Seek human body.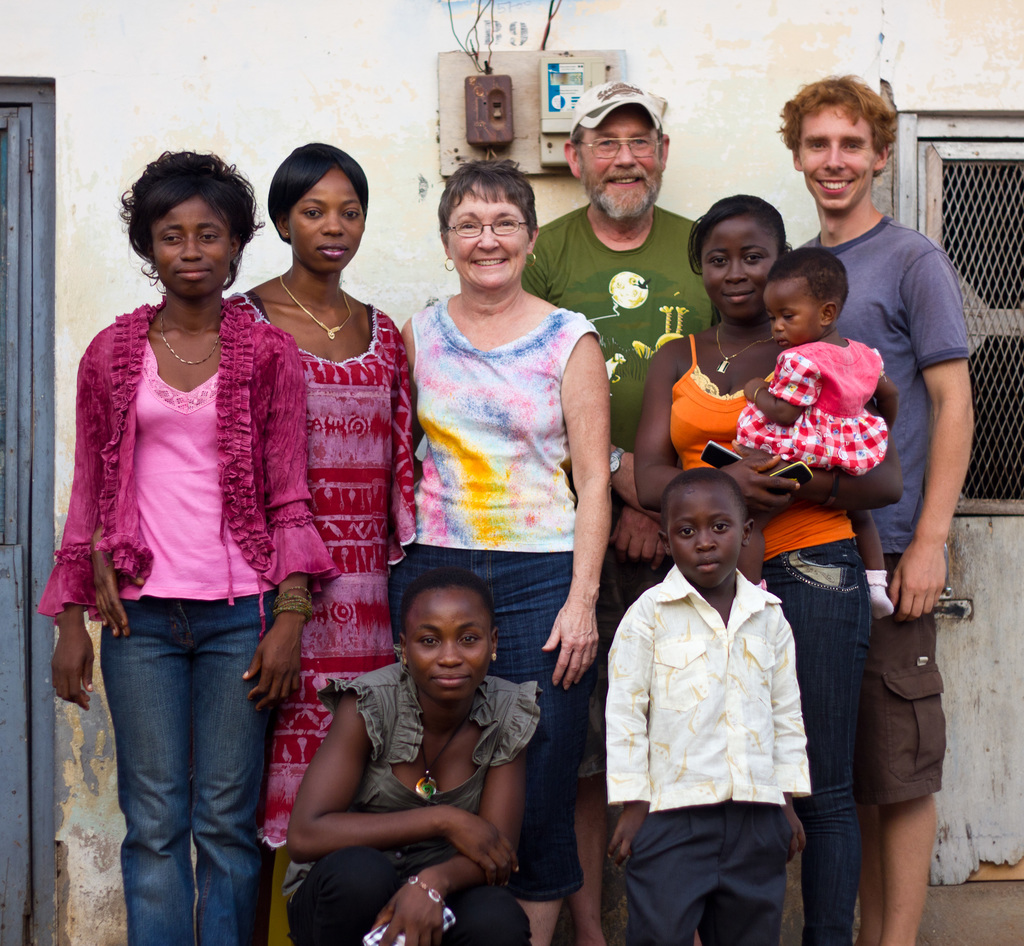
<bbox>286, 580, 540, 945</bbox>.
